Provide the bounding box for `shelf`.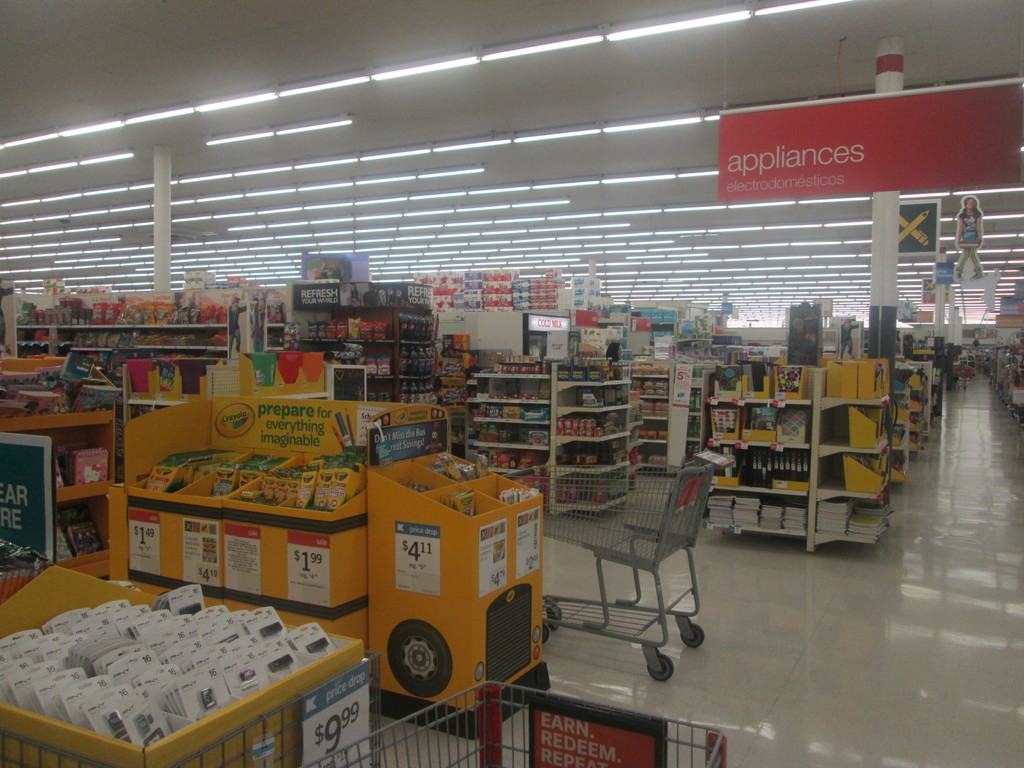
[629, 424, 641, 447].
